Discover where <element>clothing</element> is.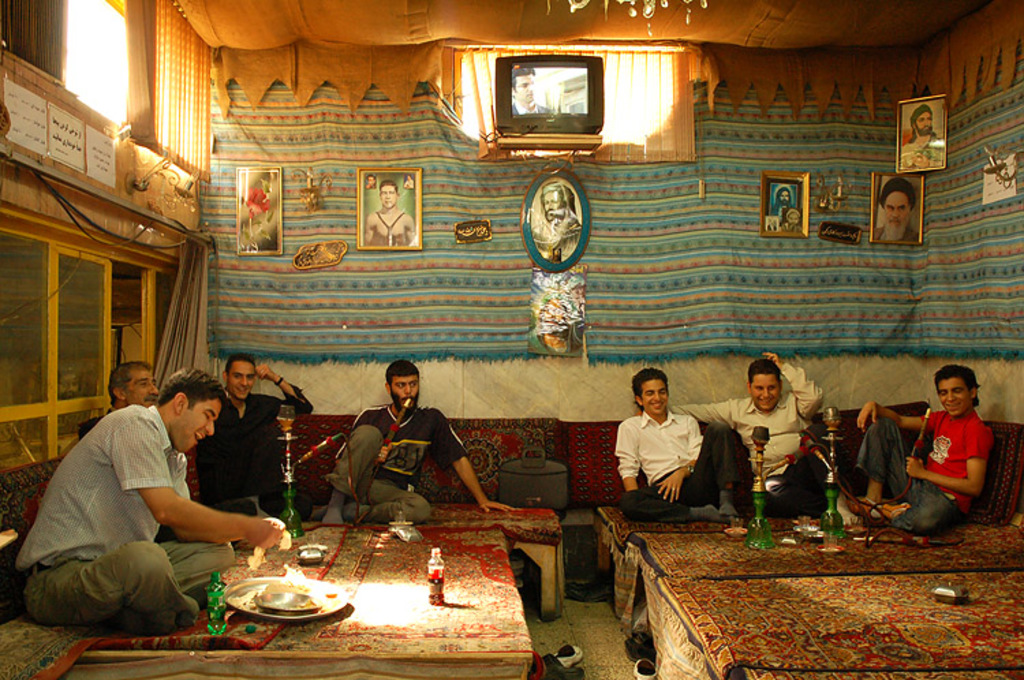
Discovered at locate(322, 427, 437, 531).
